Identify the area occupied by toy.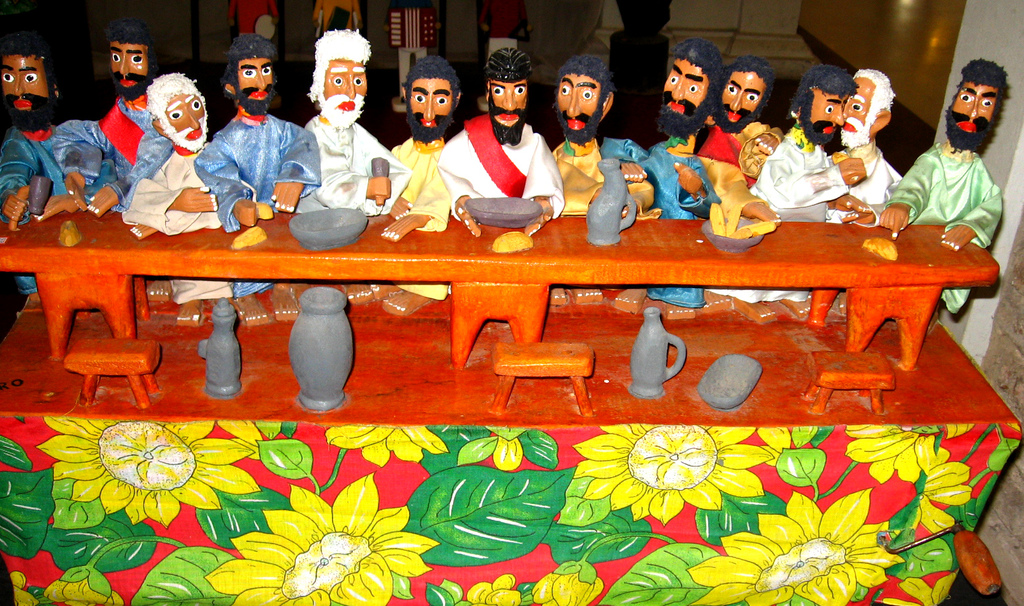
Area: BBox(533, 54, 643, 307).
